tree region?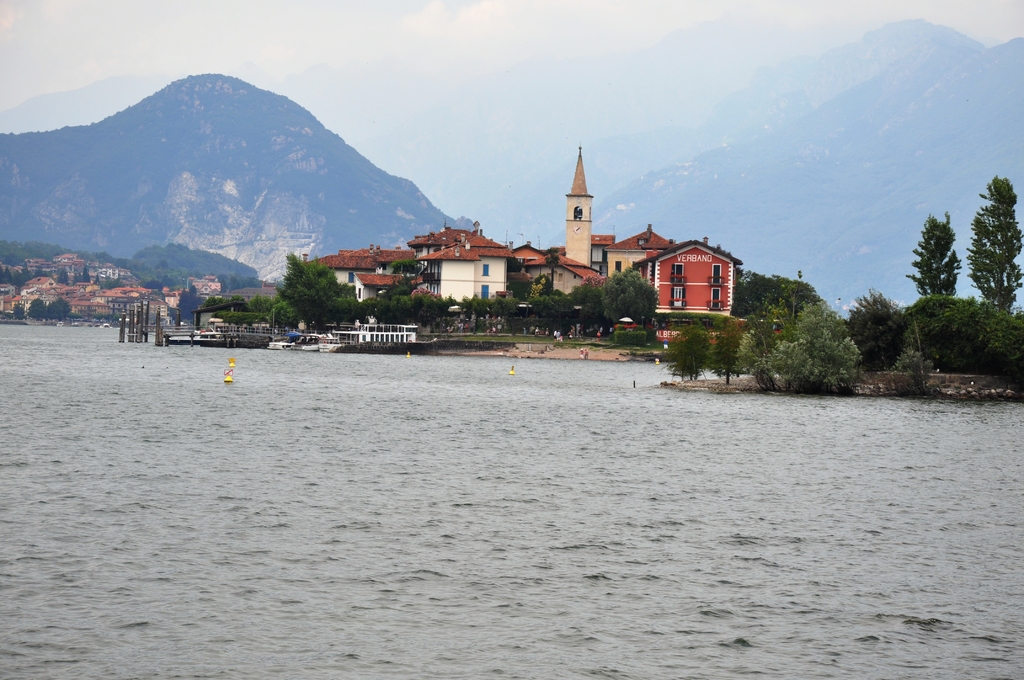
179,292,196,321
